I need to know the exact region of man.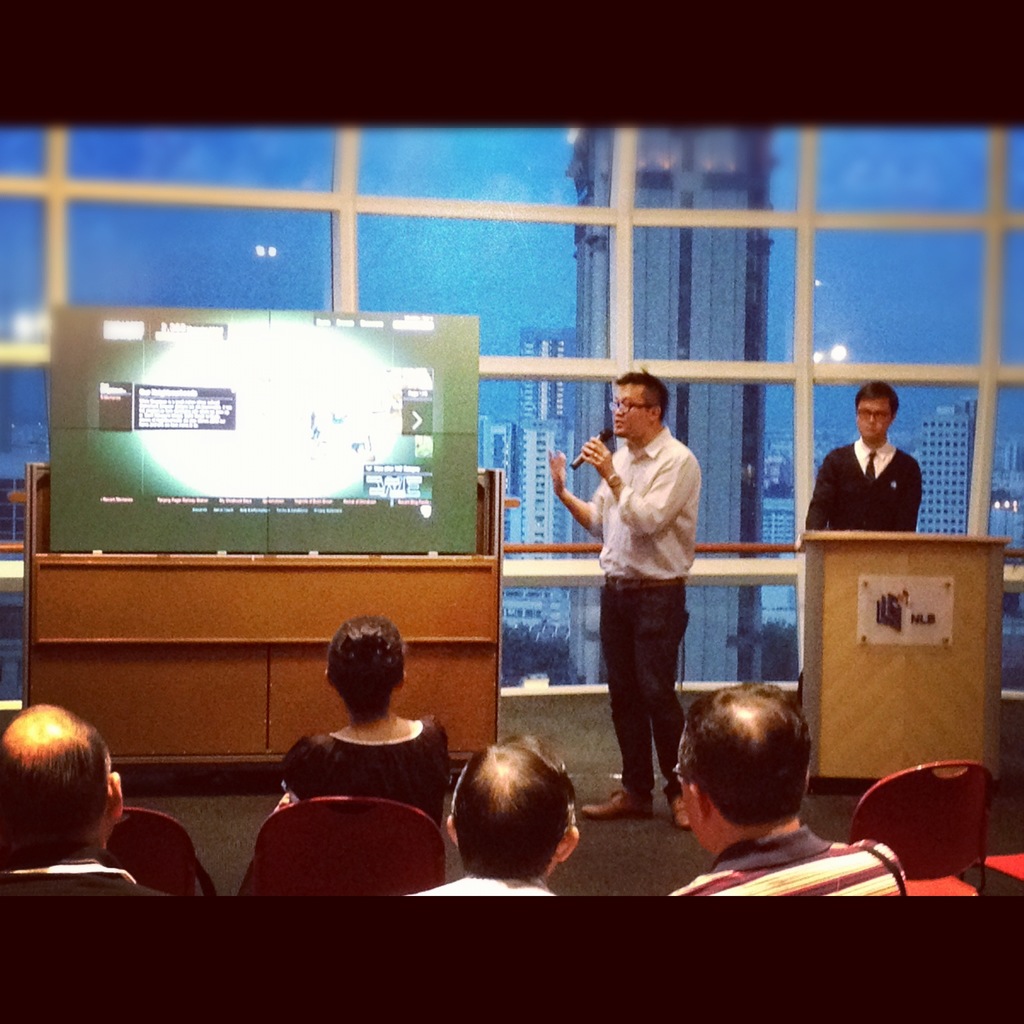
Region: select_region(408, 735, 581, 900).
